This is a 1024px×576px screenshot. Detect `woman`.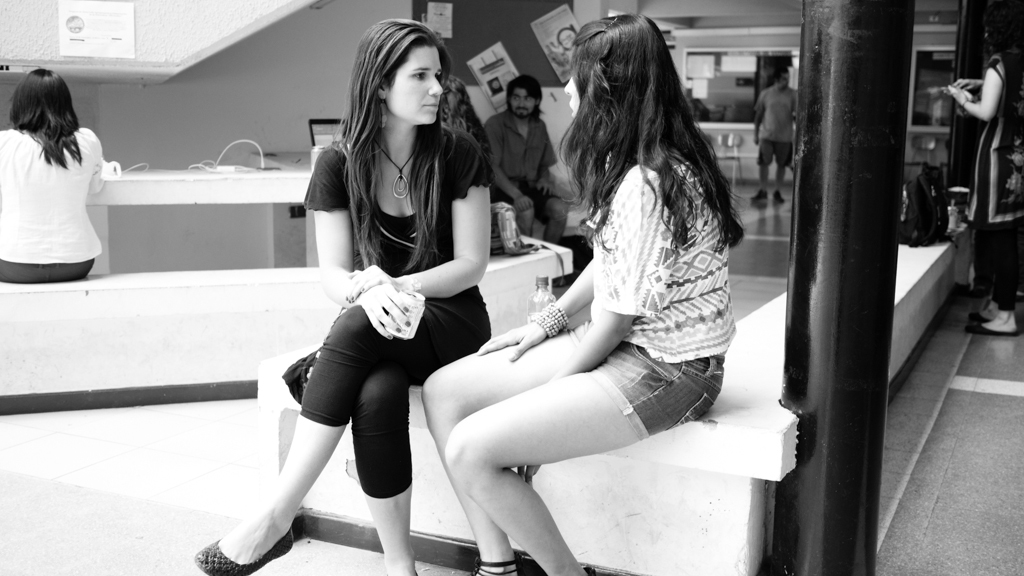
bbox(950, 8, 1023, 334).
